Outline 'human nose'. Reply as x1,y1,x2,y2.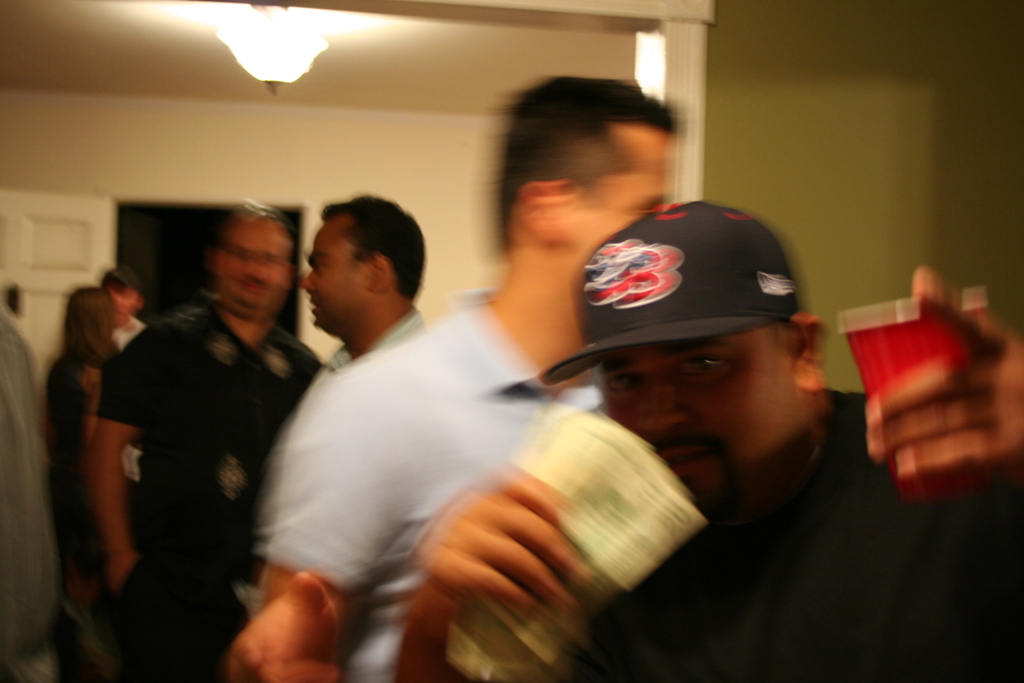
634,368,682,429.
